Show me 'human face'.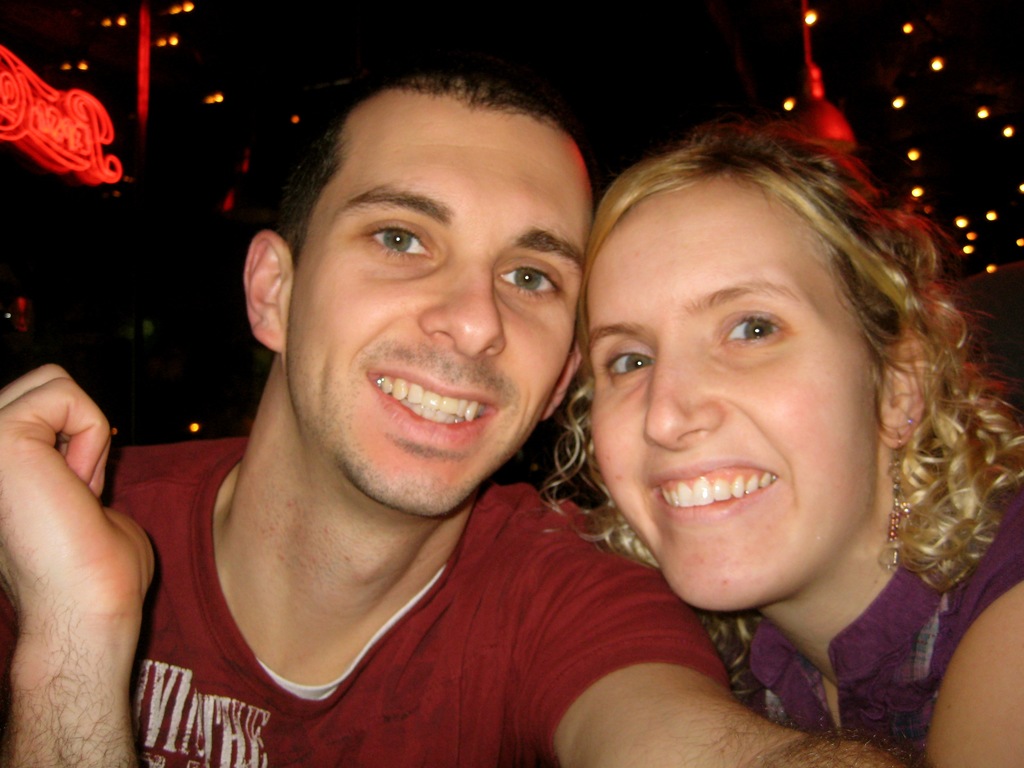
'human face' is here: 570 189 895 627.
